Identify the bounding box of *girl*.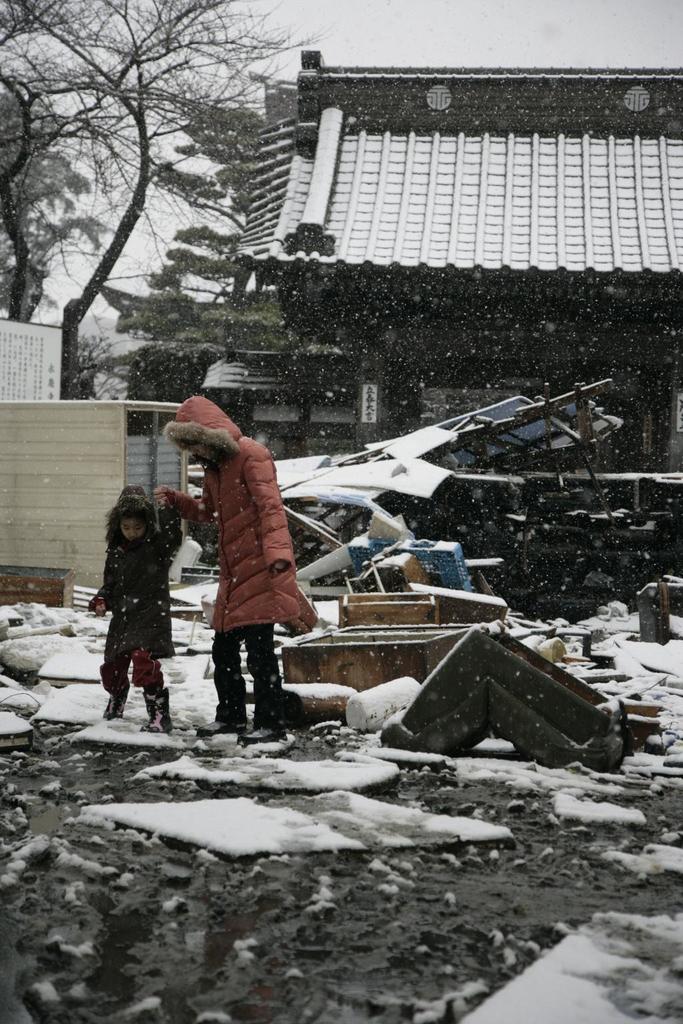
94,482,185,724.
